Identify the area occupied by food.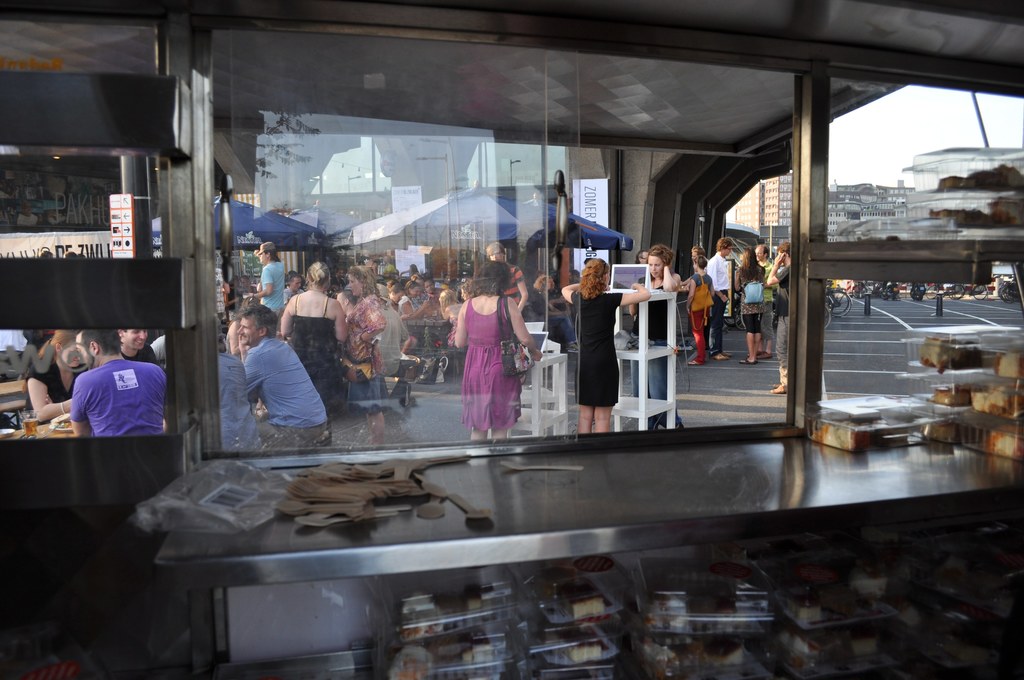
Area: 984:425:1023:457.
